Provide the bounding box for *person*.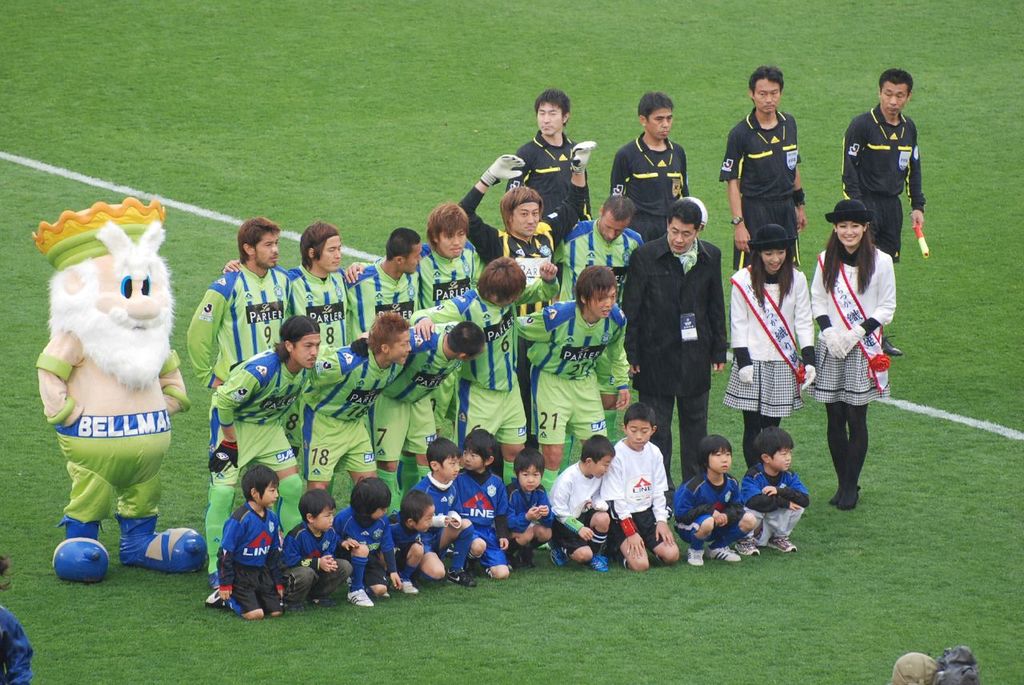
837/62/925/358.
